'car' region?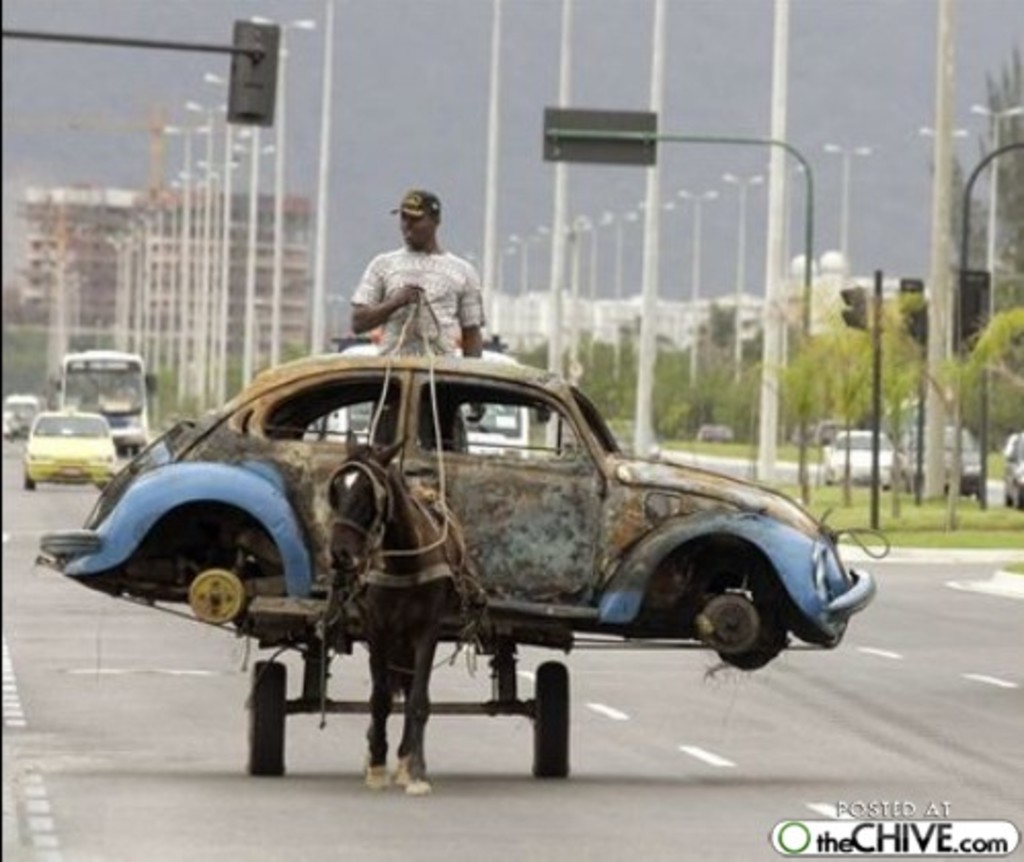
BBox(12, 408, 129, 484)
